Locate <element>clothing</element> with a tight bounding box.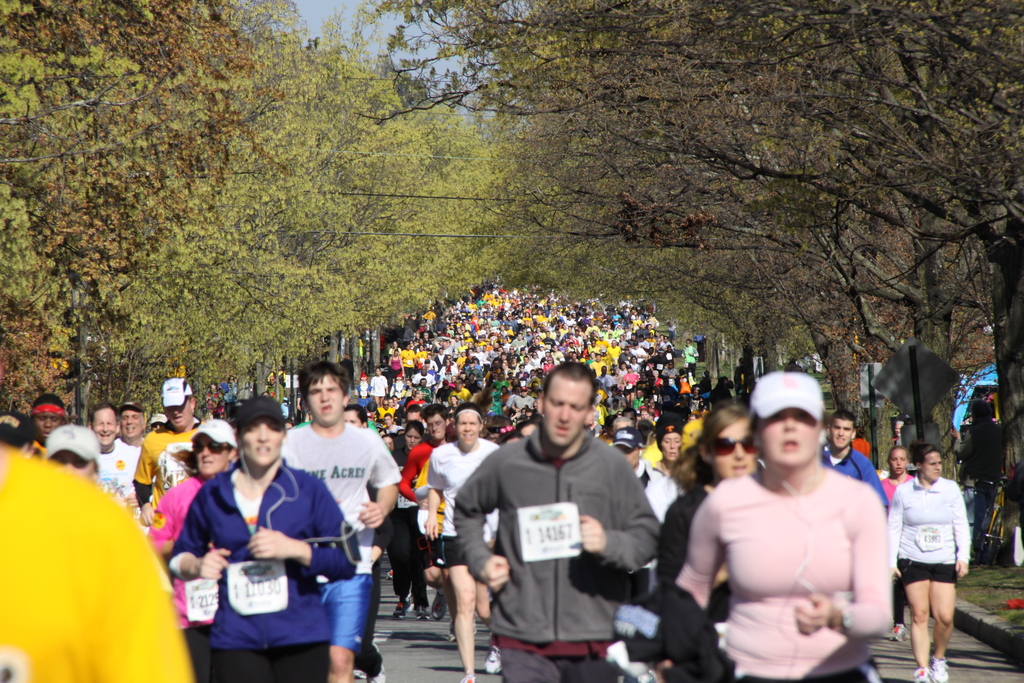
pyautogui.locateOnScreen(279, 414, 397, 645).
